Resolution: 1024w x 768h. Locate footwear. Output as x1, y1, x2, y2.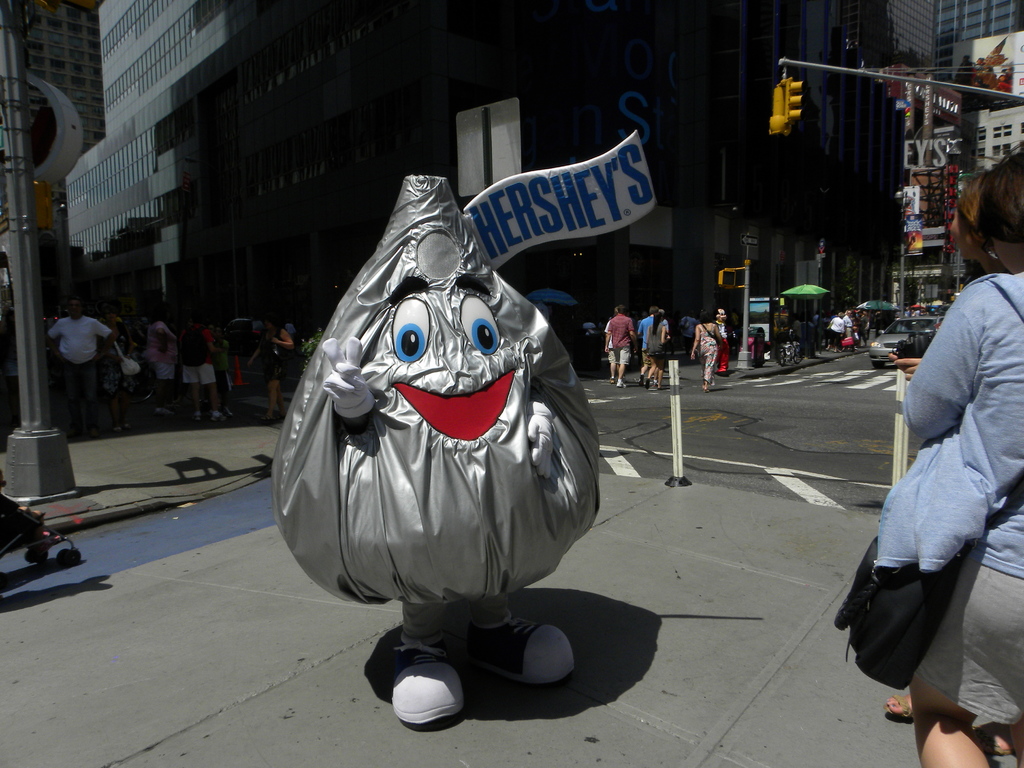
989, 735, 1011, 754.
